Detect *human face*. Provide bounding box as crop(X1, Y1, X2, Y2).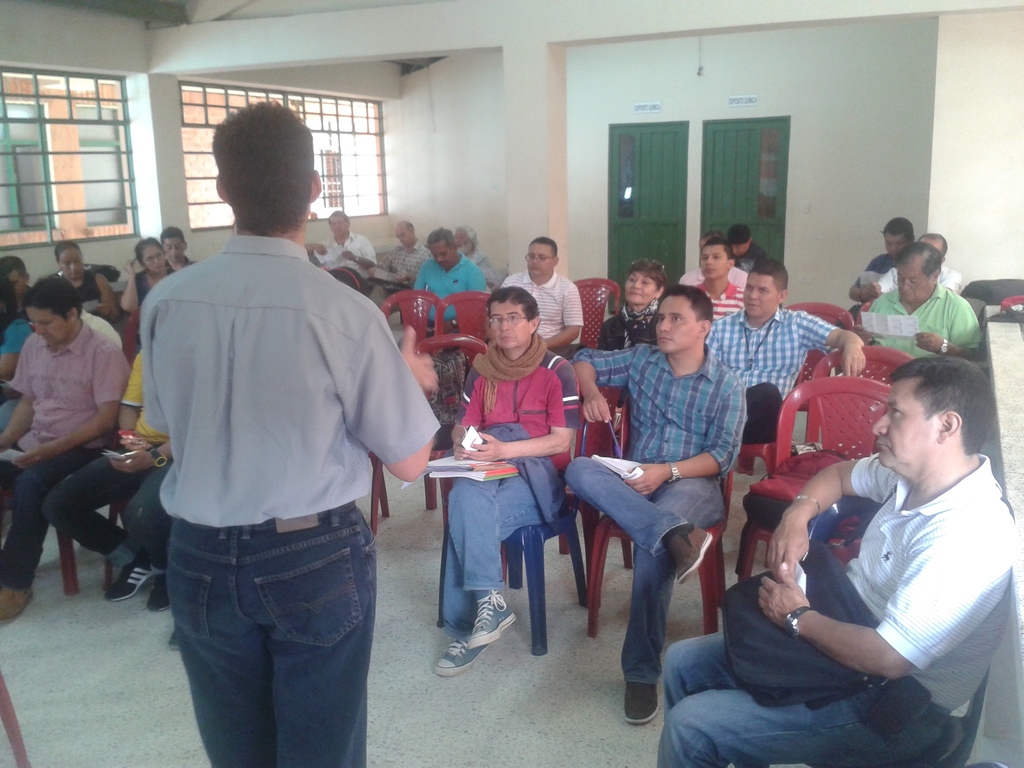
crop(874, 379, 938, 466).
